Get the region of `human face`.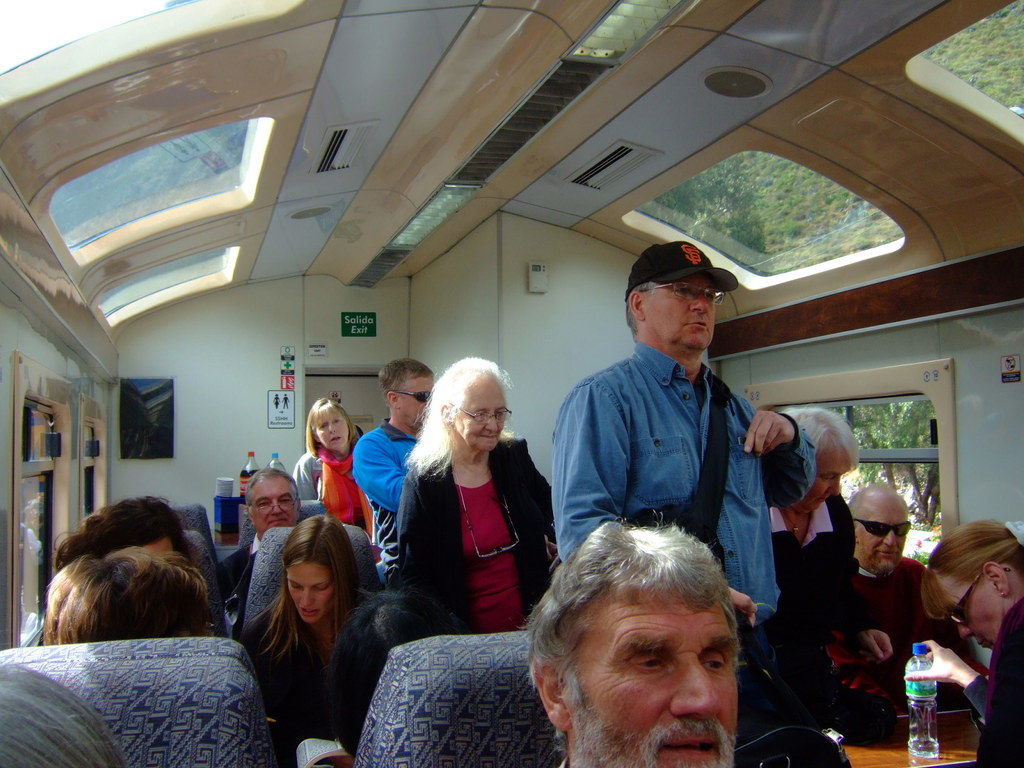
pyautogui.locateOnScreen(461, 387, 513, 450).
